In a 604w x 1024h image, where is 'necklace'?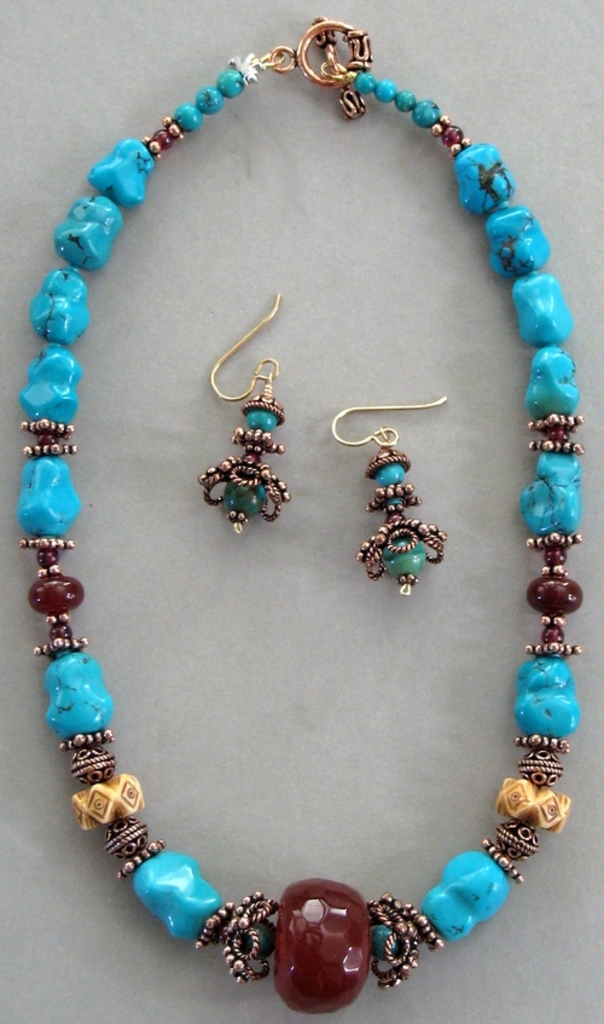
x1=17, y1=17, x2=591, y2=1007.
